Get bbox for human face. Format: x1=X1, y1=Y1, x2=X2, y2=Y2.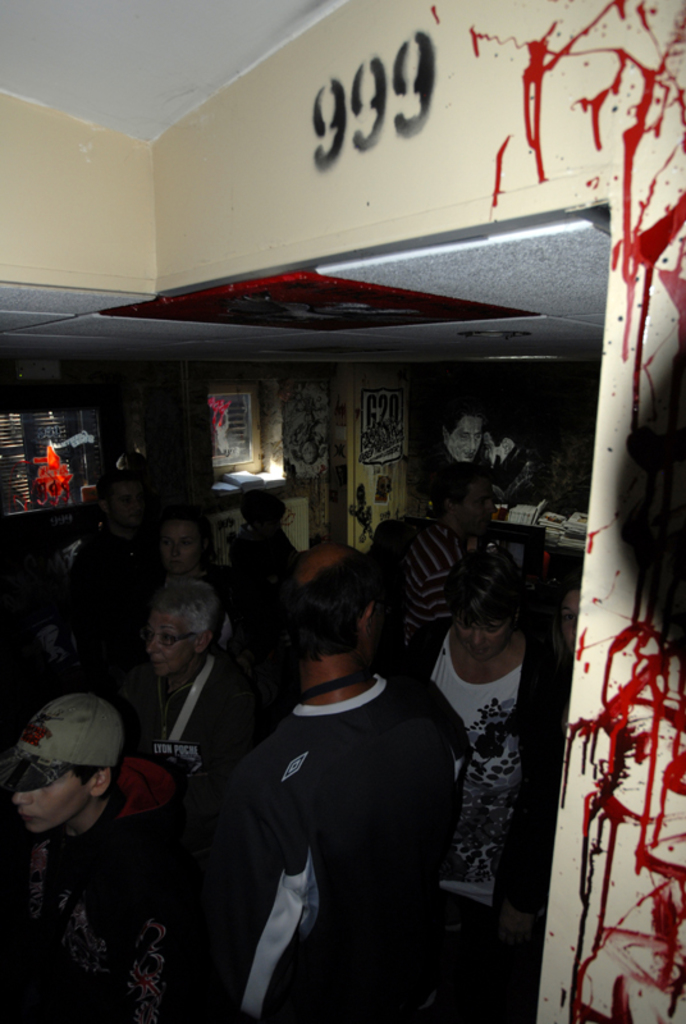
x1=13, y1=771, x2=93, y2=829.
